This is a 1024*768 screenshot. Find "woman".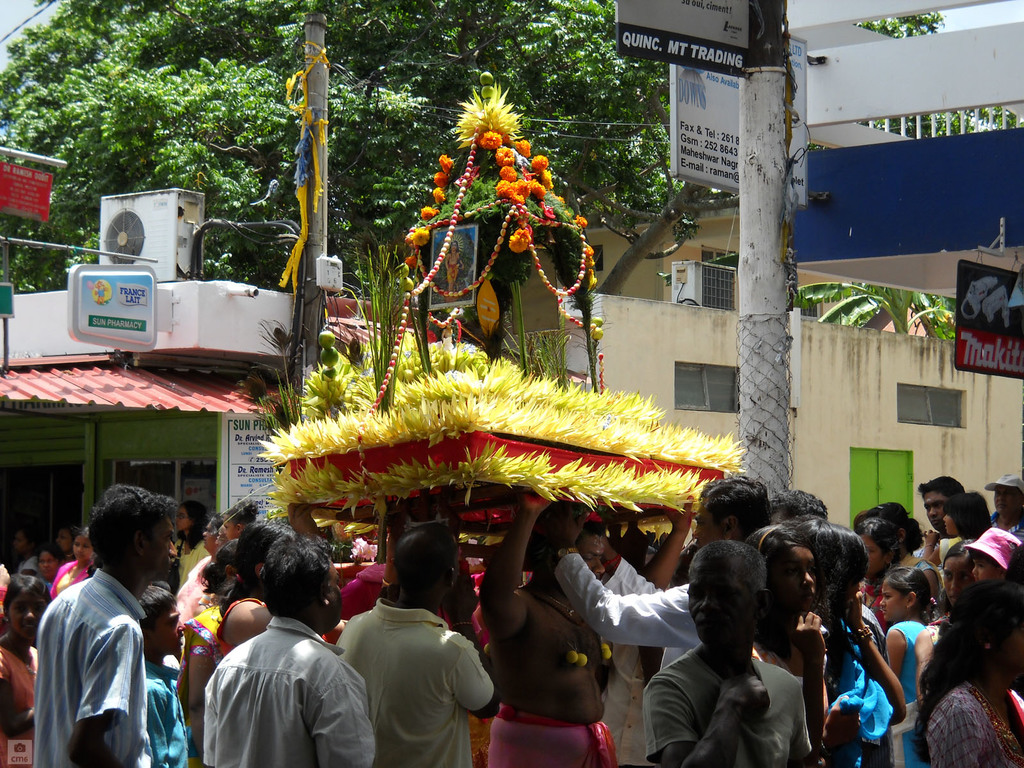
Bounding box: box(161, 542, 236, 760).
